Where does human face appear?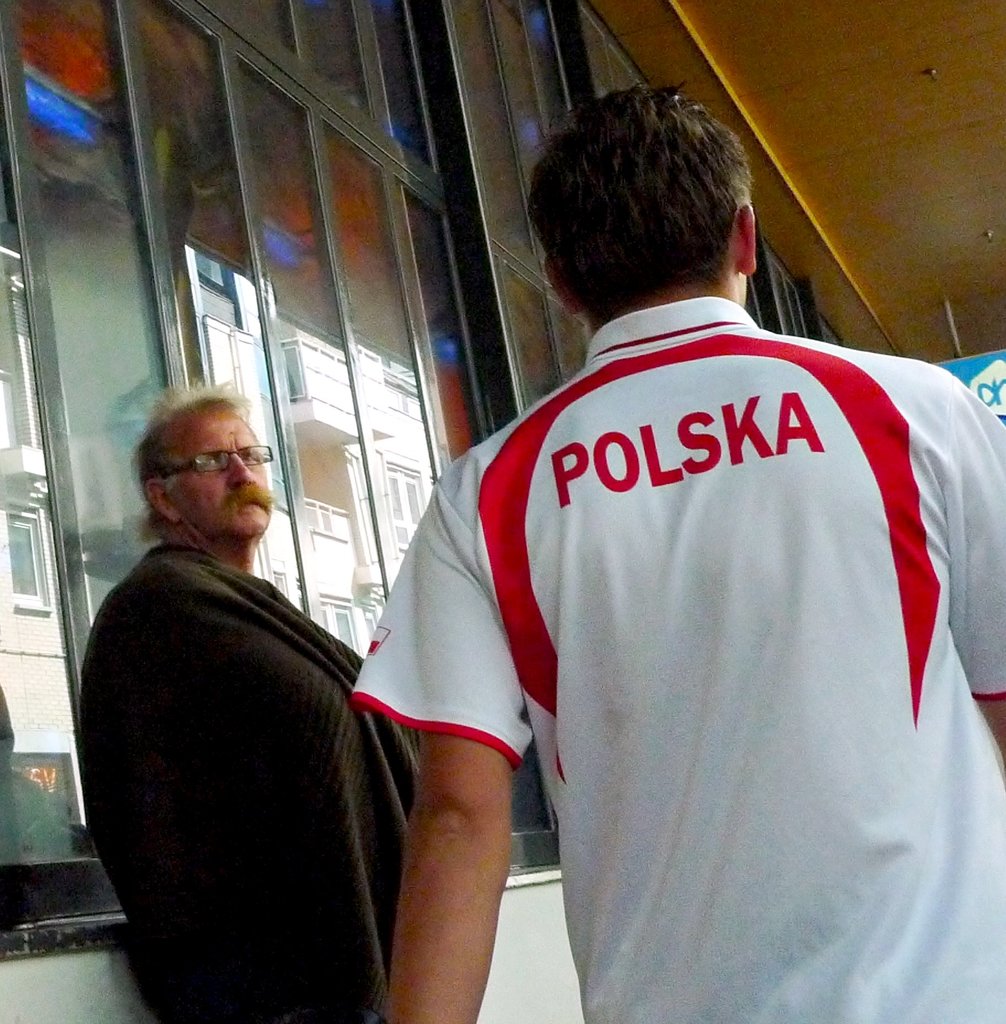
Appears at bbox=[175, 413, 275, 541].
